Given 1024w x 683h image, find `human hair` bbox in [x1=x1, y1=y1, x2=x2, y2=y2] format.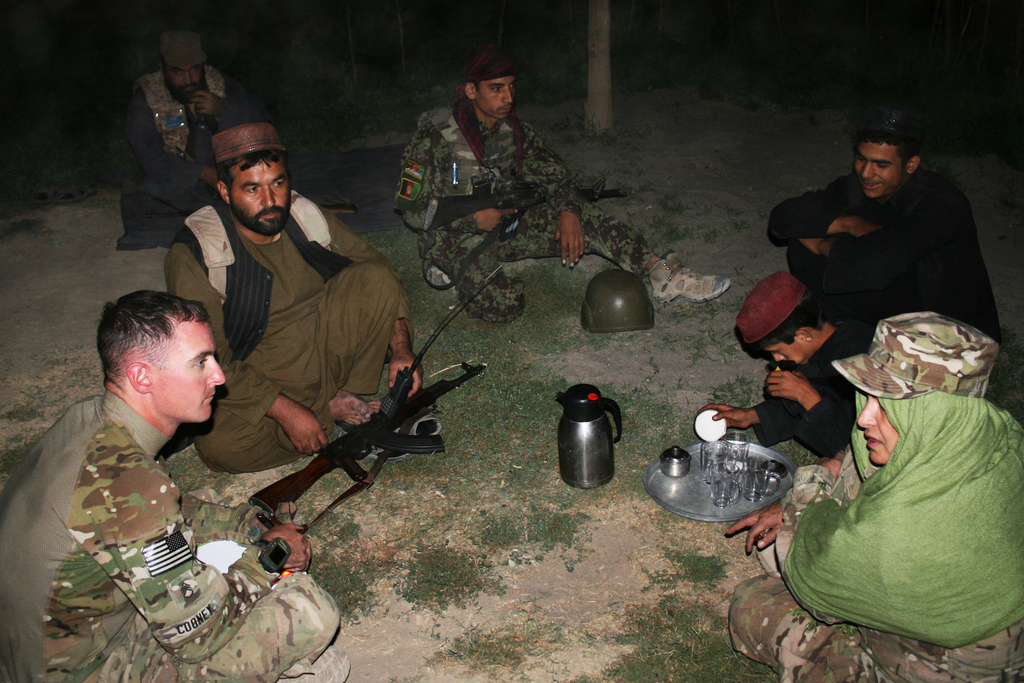
[x1=93, y1=295, x2=213, y2=401].
